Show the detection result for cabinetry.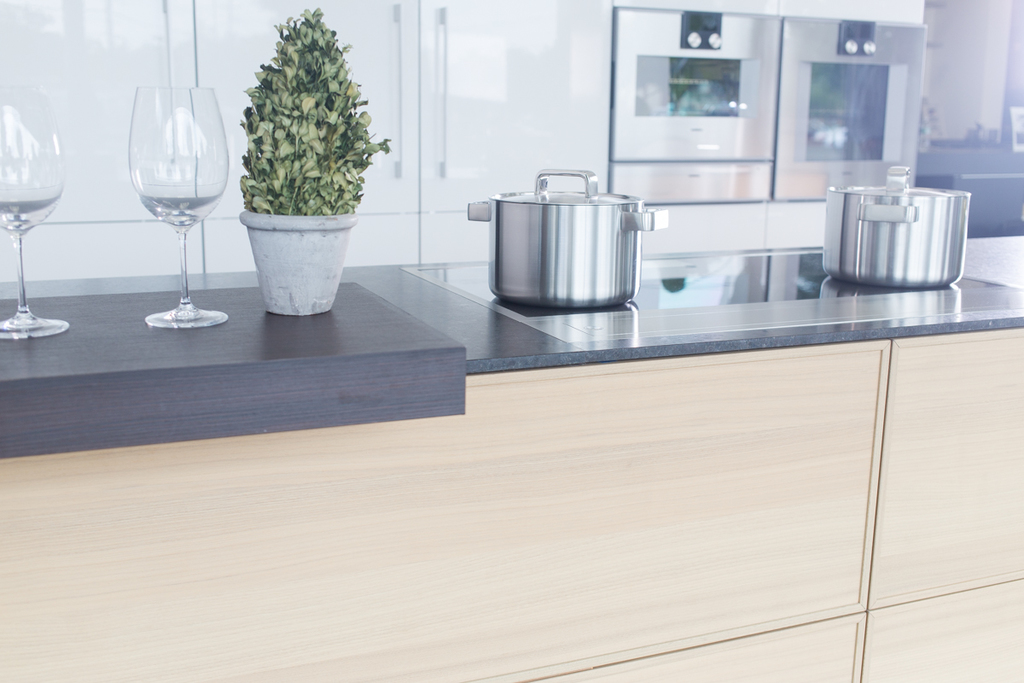
(left=608, top=166, right=777, bottom=207).
